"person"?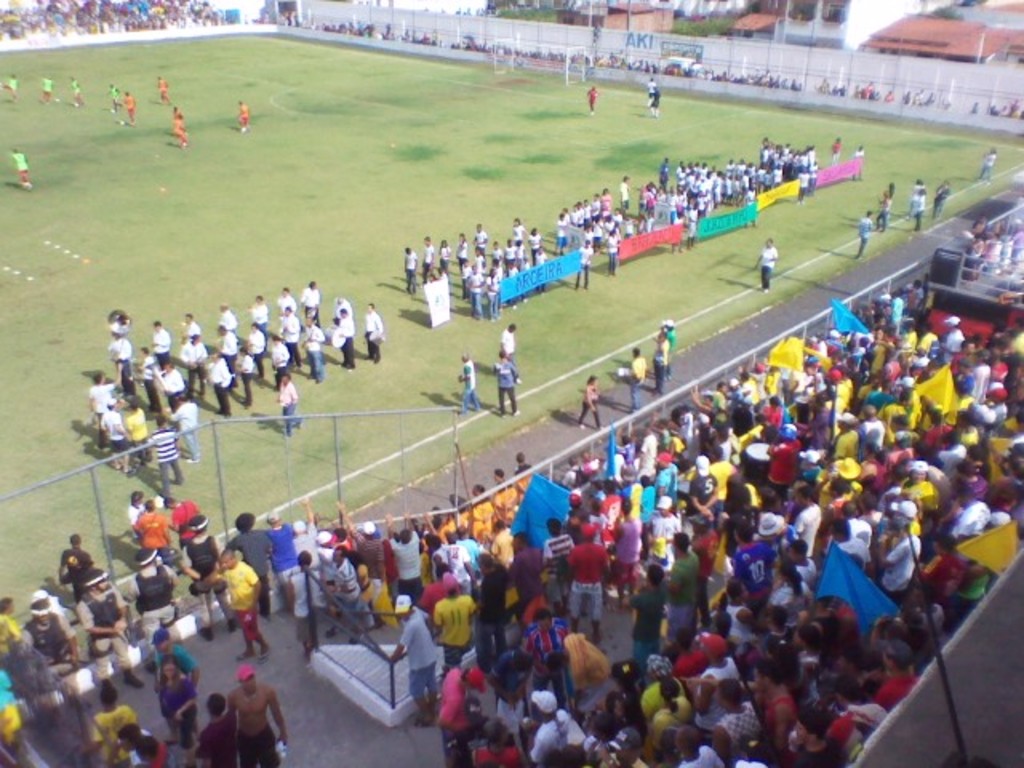
(163,376,202,461)
